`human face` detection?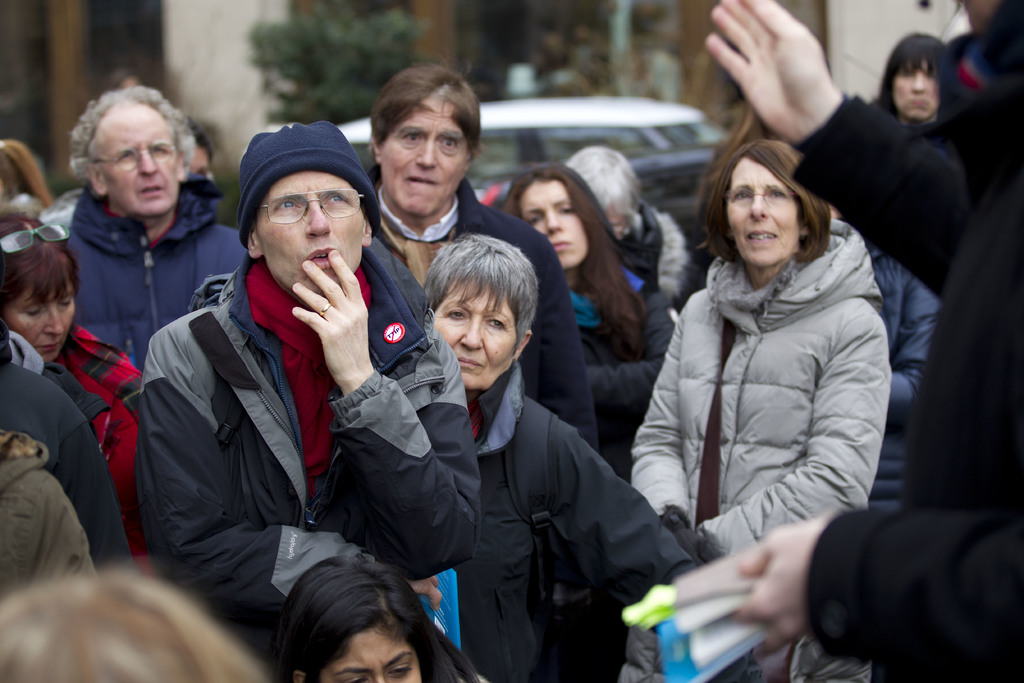
box=[731, 155, 799, 268]
